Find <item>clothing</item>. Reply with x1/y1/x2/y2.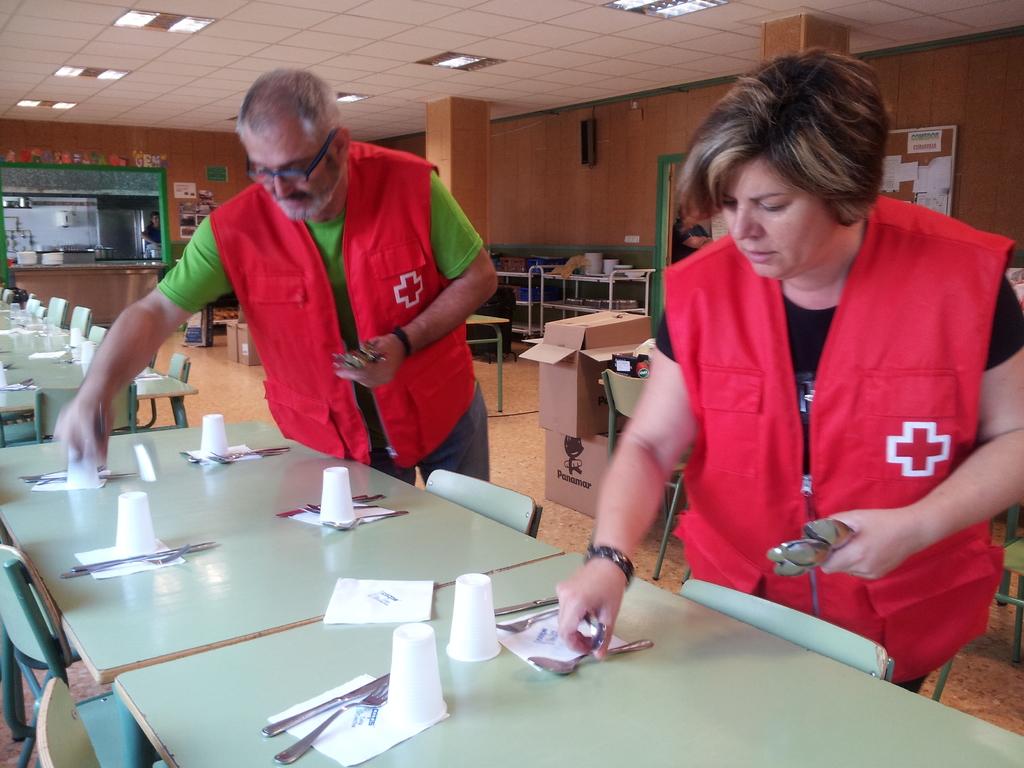
154/136/489/491.
